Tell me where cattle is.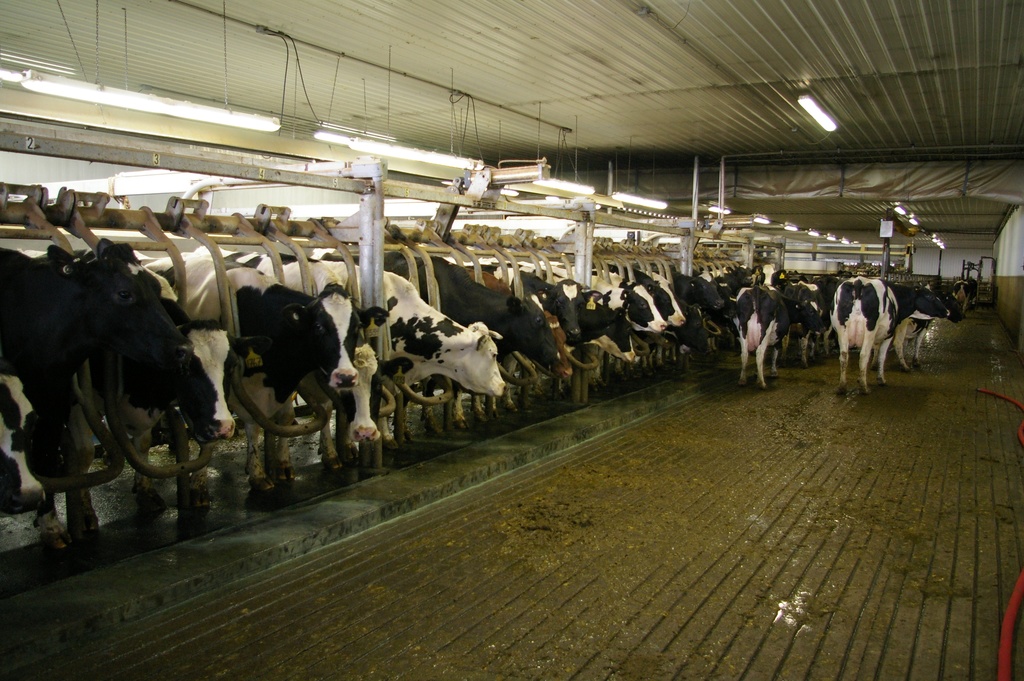
cattle is at l=670, t=272, r=728, b=366.
